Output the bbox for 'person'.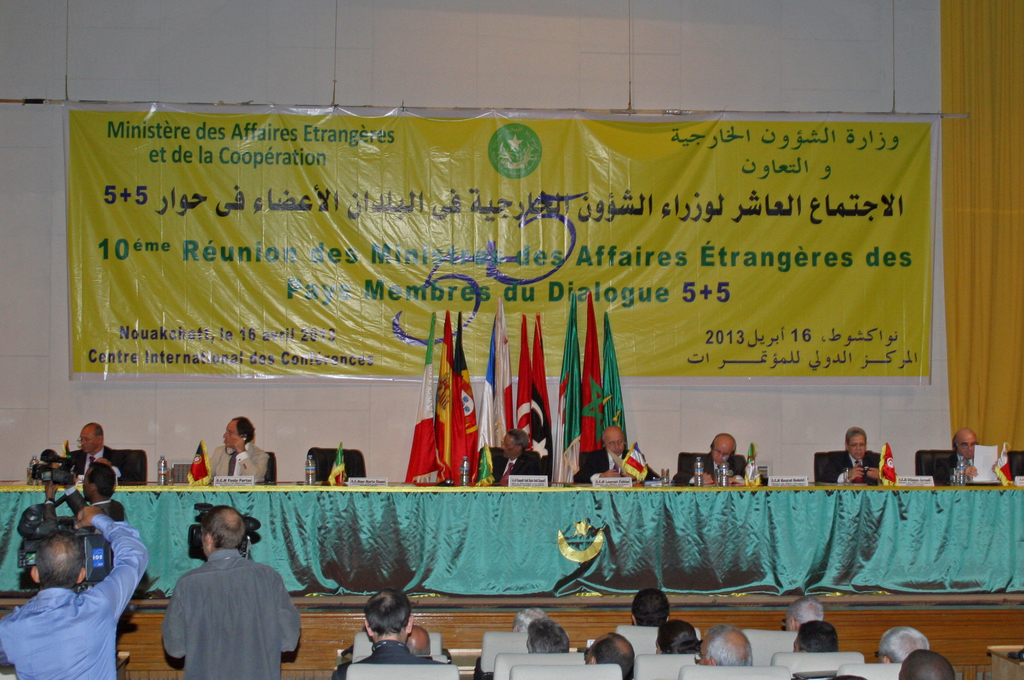
detection(690, 625, 754, 665).
